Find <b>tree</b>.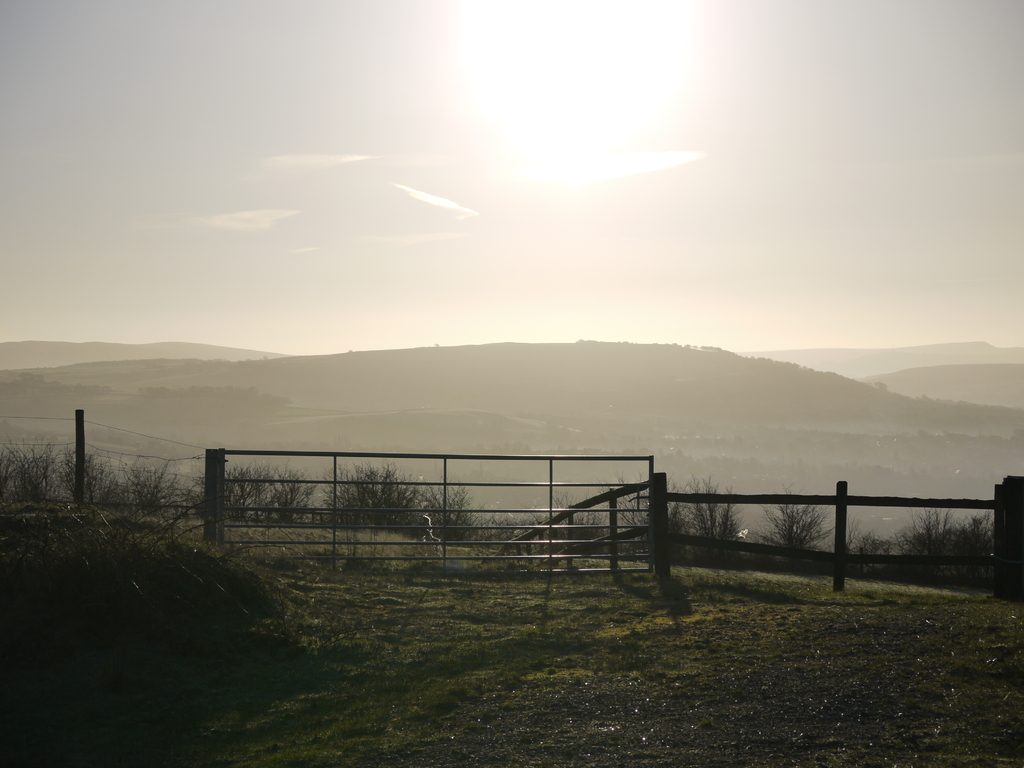
<bbox>902, 509, 998, 570</bbox>.
